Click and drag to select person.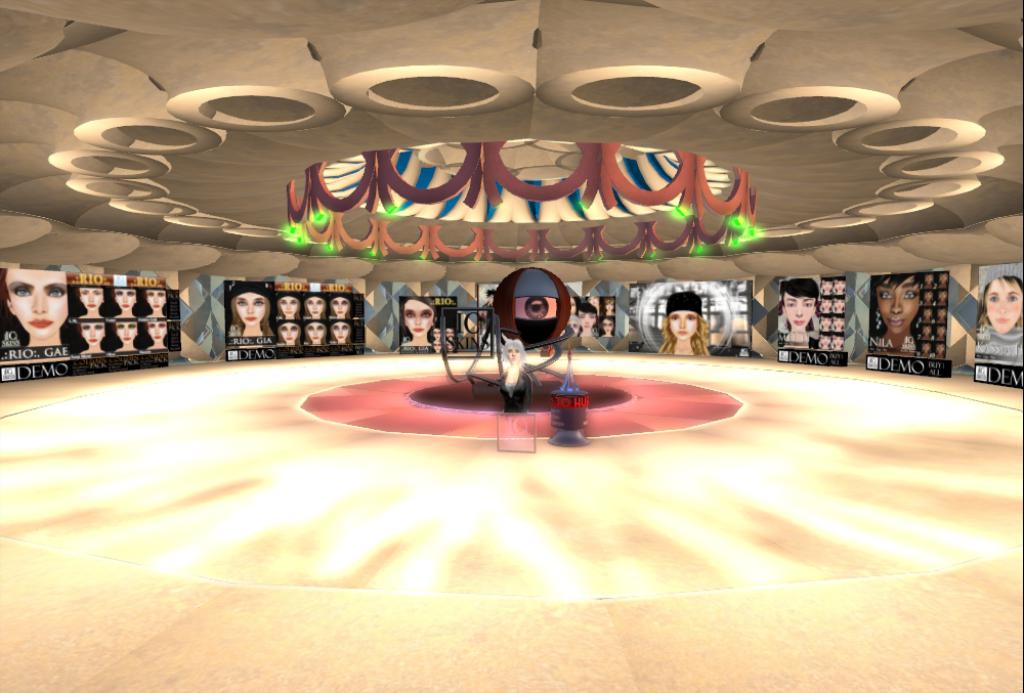
Selection: detection(116, 320, 138, 351).
